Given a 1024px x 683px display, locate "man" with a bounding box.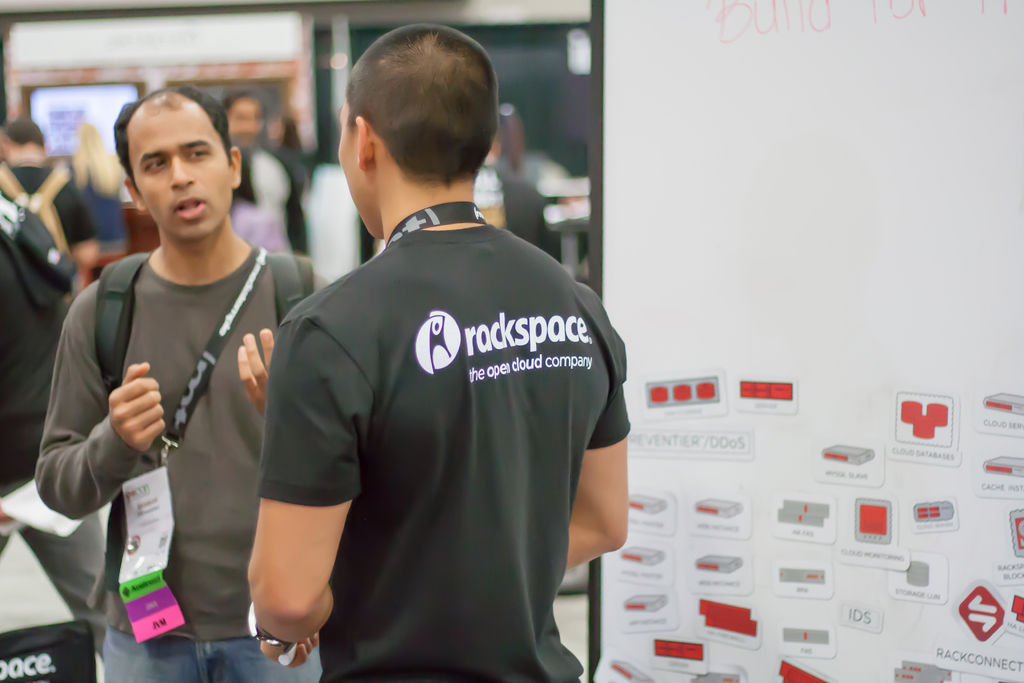
Located: (33, 84, 333, 682).
